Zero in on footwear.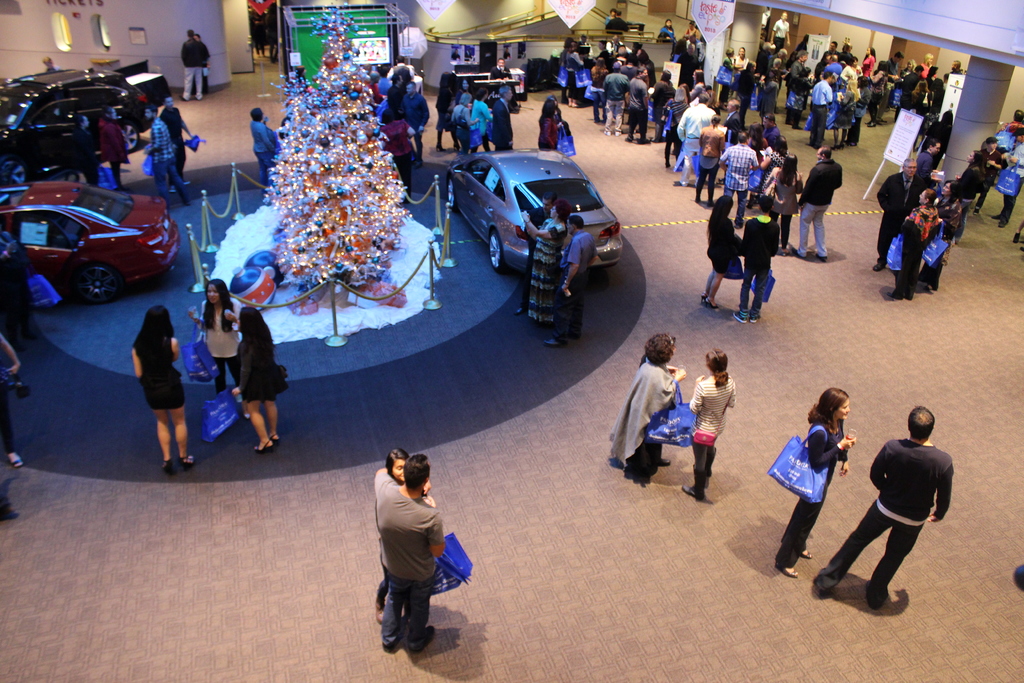
Zeroed in: 381 629 401 657.
